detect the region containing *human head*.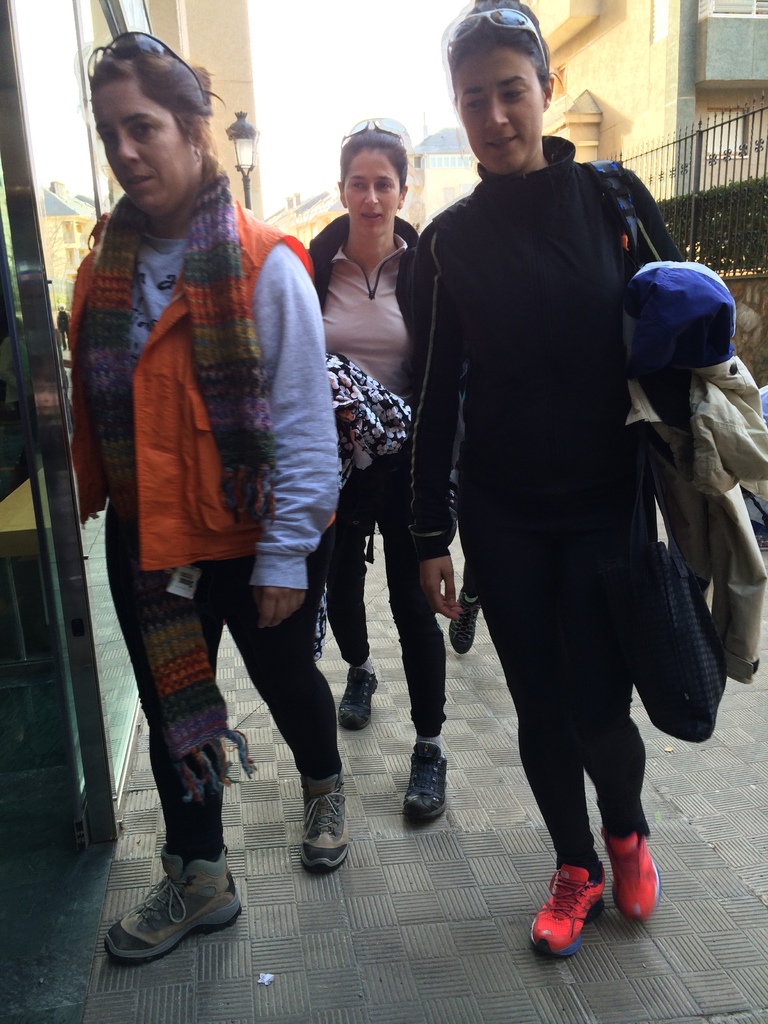
rect(90, 27, 223, 212).
